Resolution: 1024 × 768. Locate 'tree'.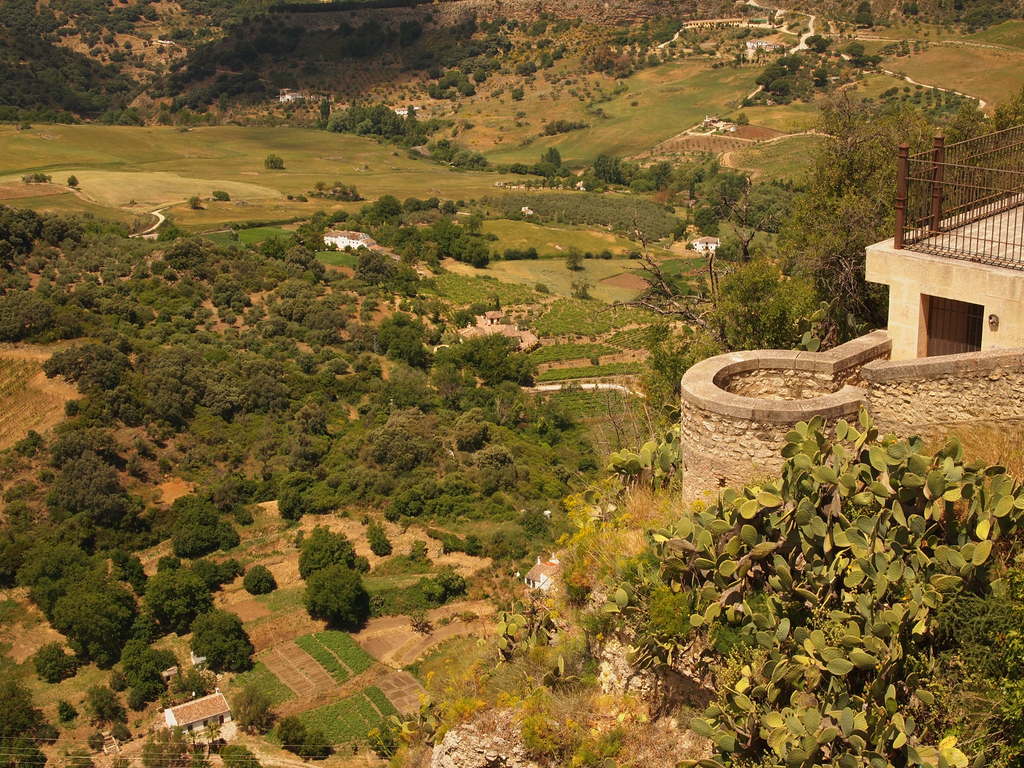
[260,150,289,169].
